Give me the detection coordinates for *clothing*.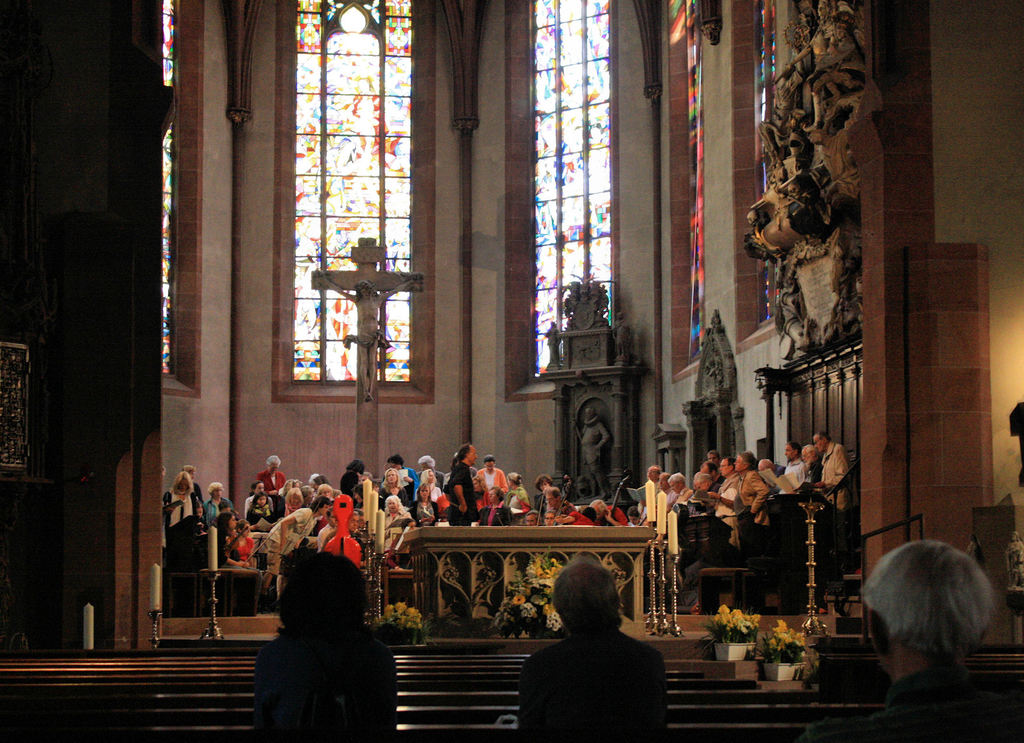
[left=417, top=469, right=444, bottom=493].
